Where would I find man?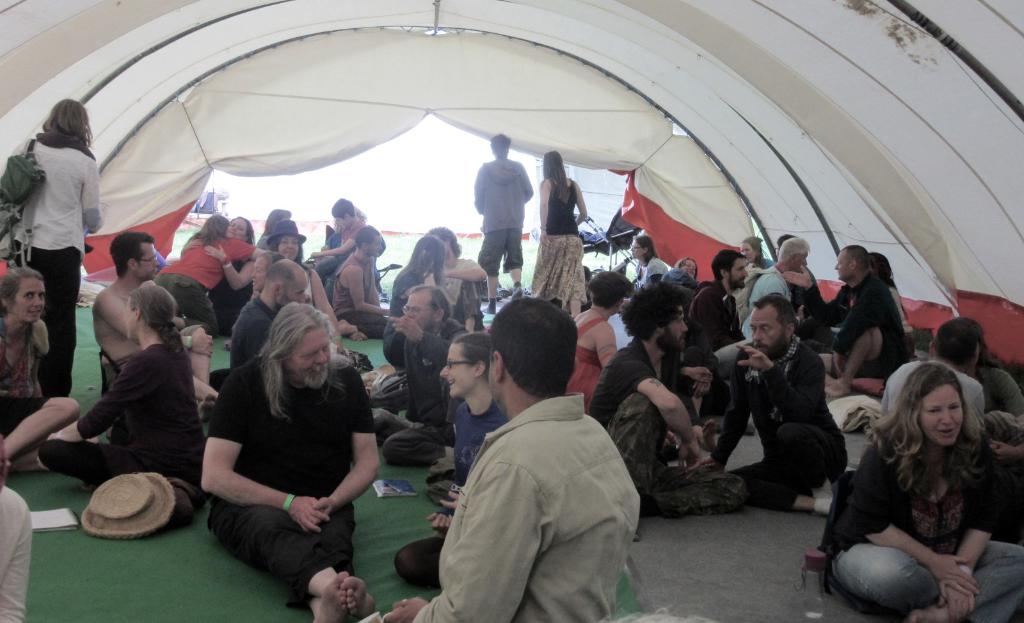
At (783, 247, 906, 401).
